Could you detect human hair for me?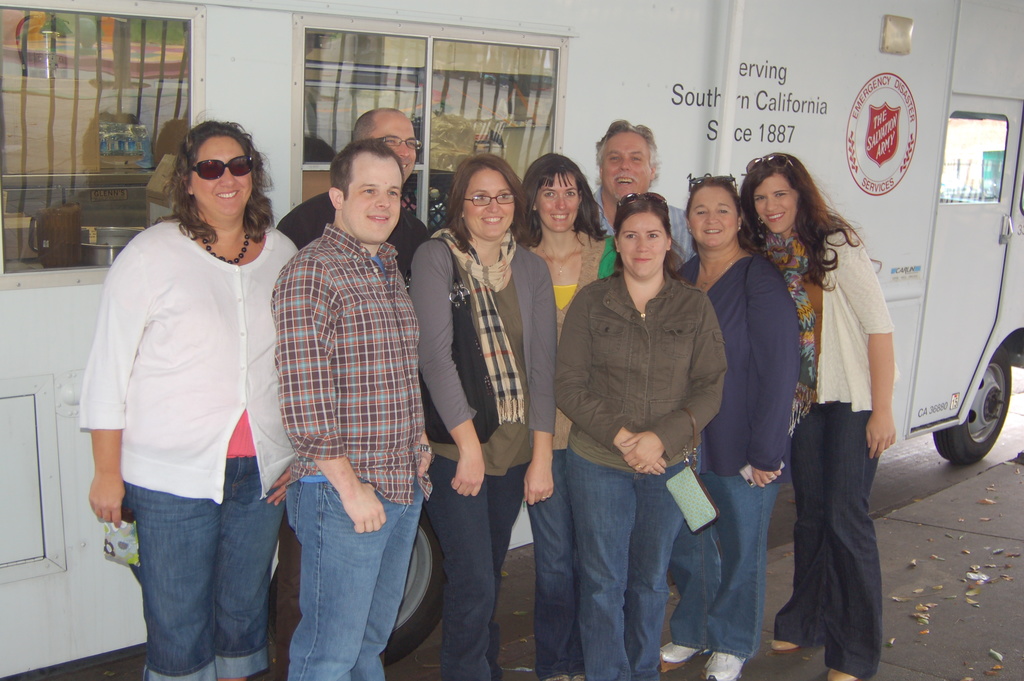
Detection result: 325,137,403,199.
